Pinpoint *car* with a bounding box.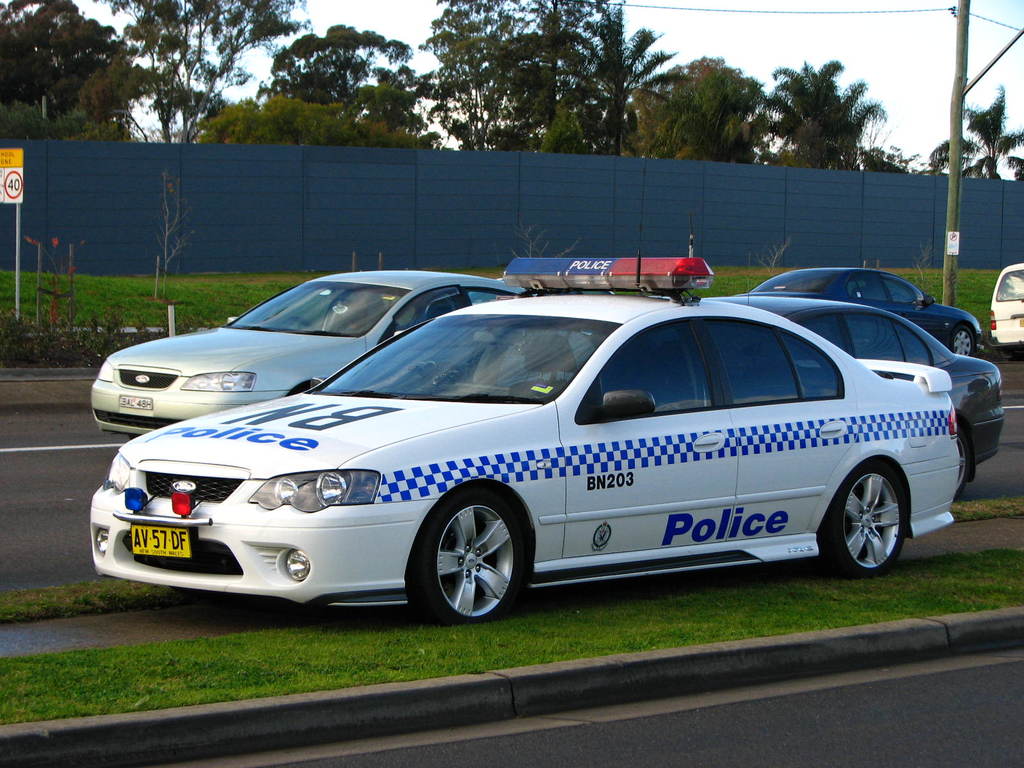
Rect(706, 292, 1011, 500).
